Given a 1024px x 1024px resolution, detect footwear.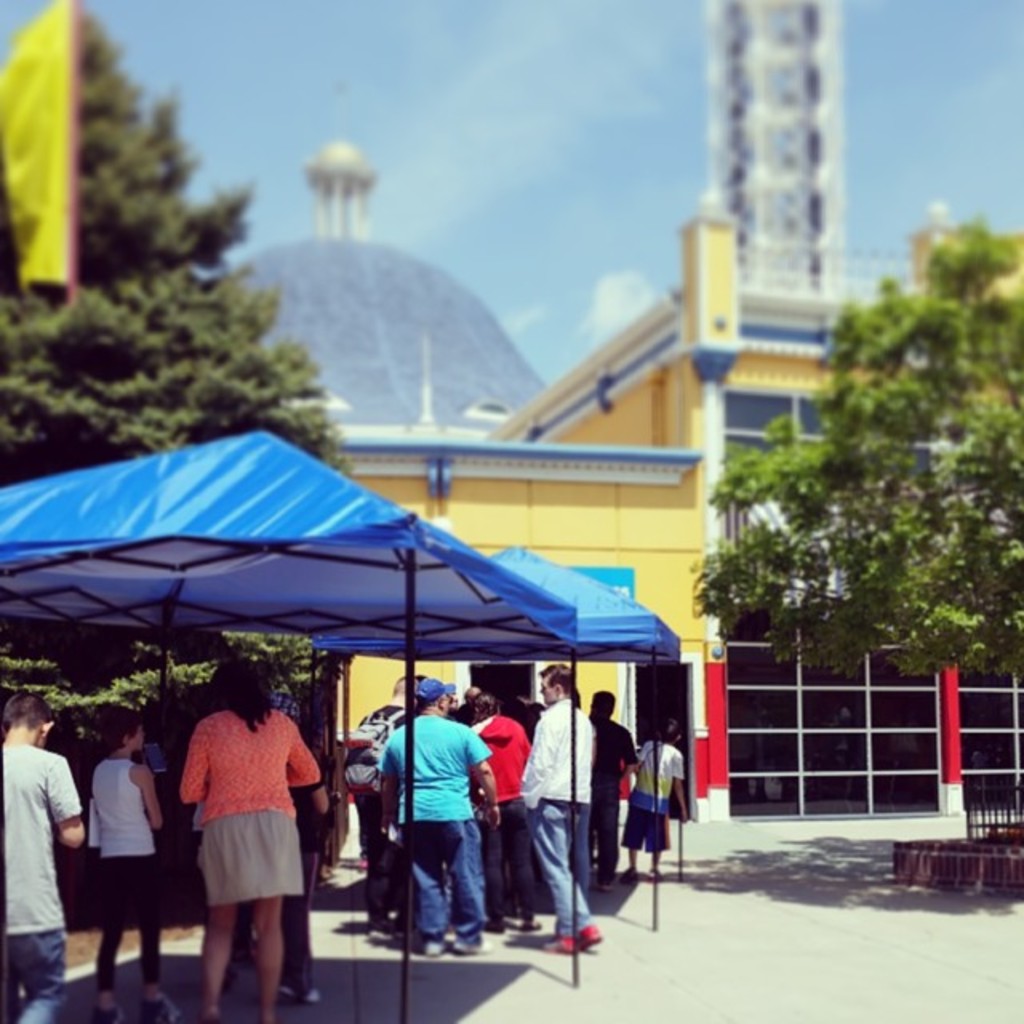
box=[538, 933, 578, 955].
